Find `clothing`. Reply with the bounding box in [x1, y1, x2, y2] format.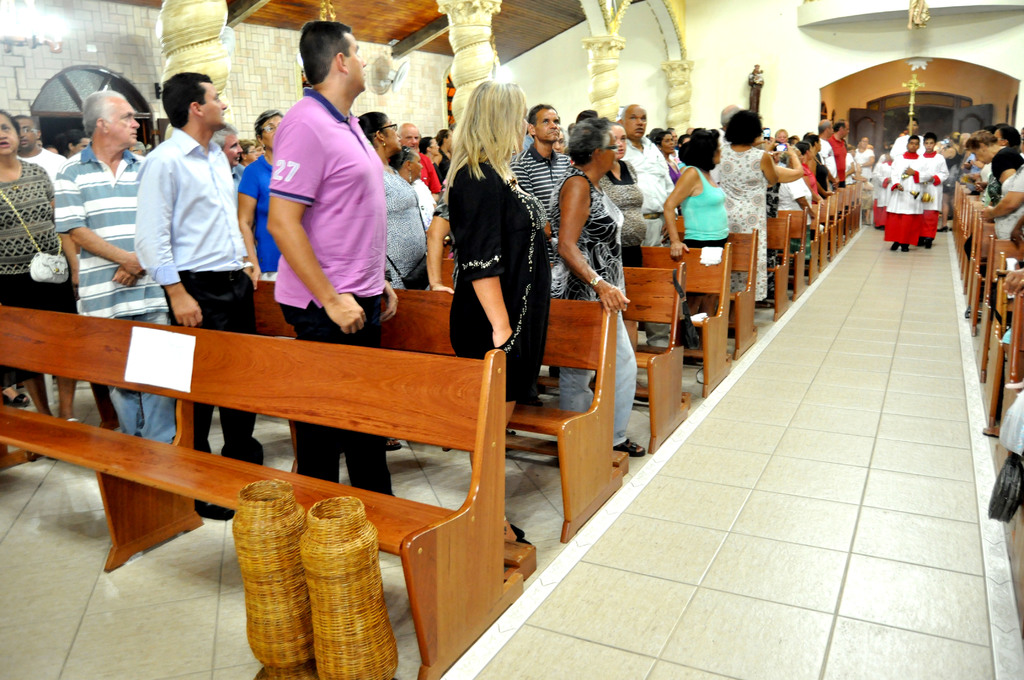
[570, 155, 645, 459].
